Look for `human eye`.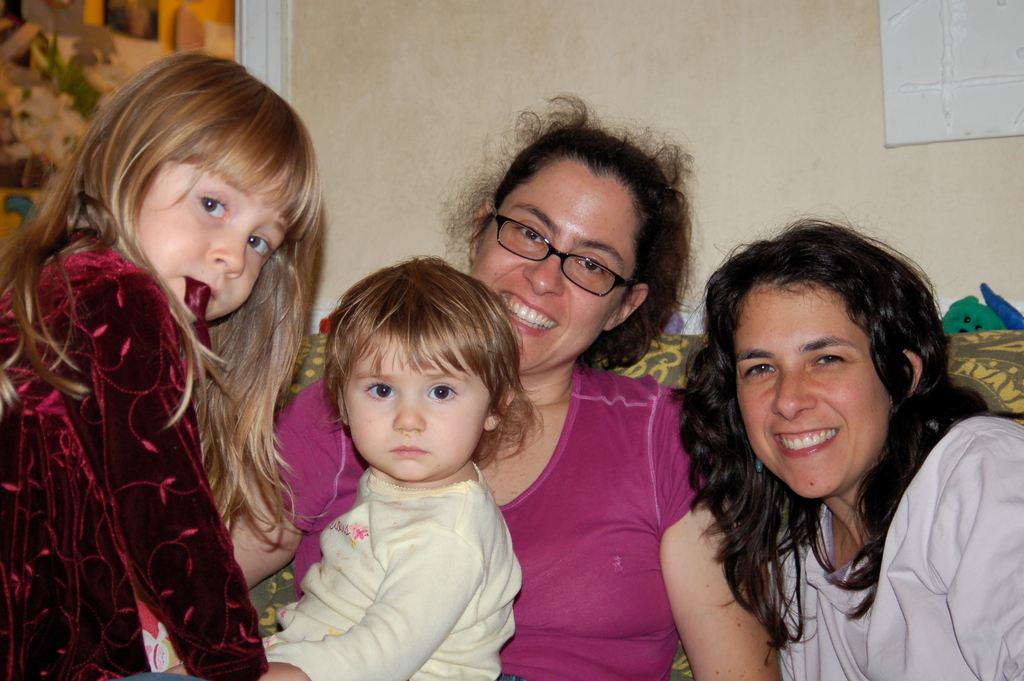
Found: bbox=(356, 381, 401, 404).
